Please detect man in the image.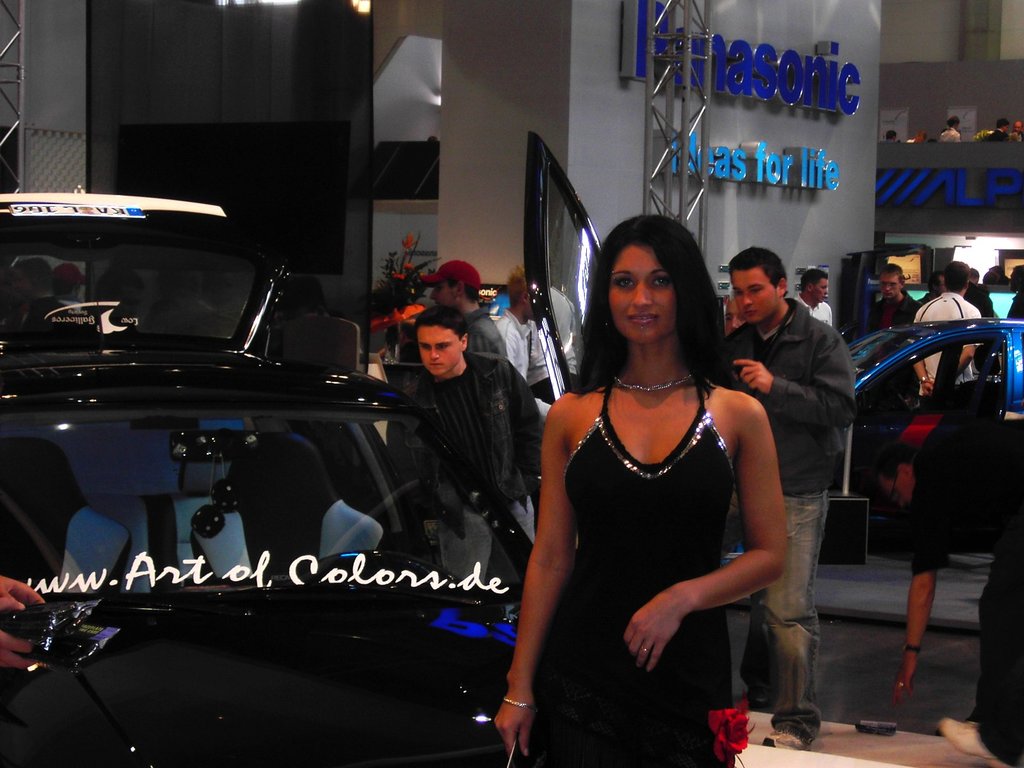
384 306 547 584.
